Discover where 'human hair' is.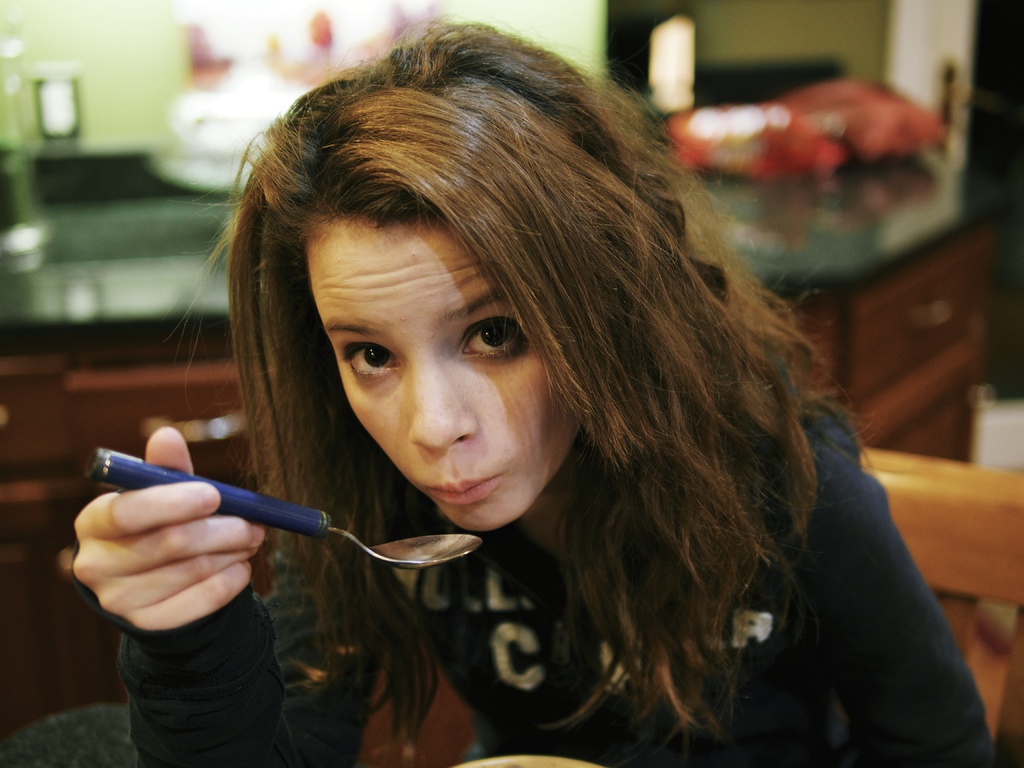
Discovered at select_region(198, 42, 868, 712).
